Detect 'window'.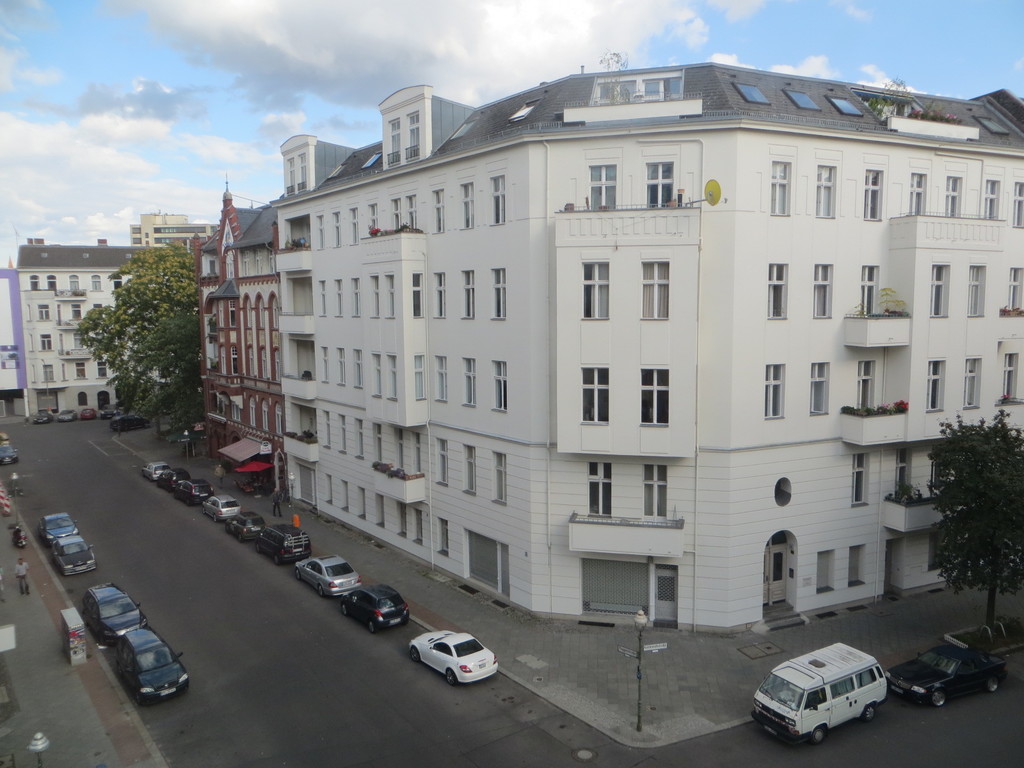
Detected at [810, 362, 830, 416].
